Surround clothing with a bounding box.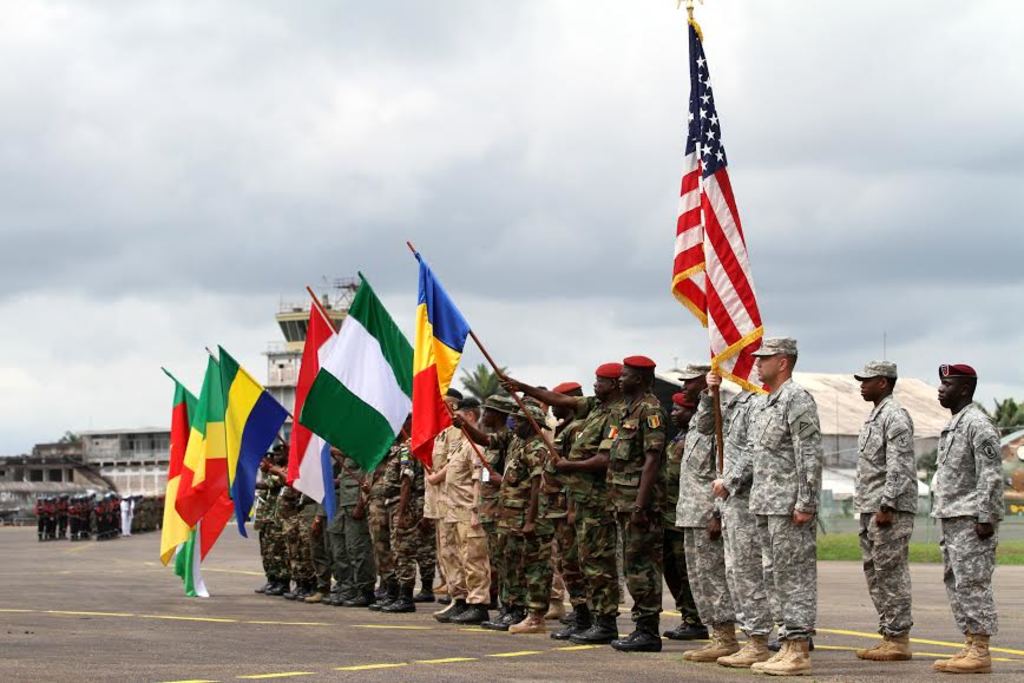
(376,438,415,578).
